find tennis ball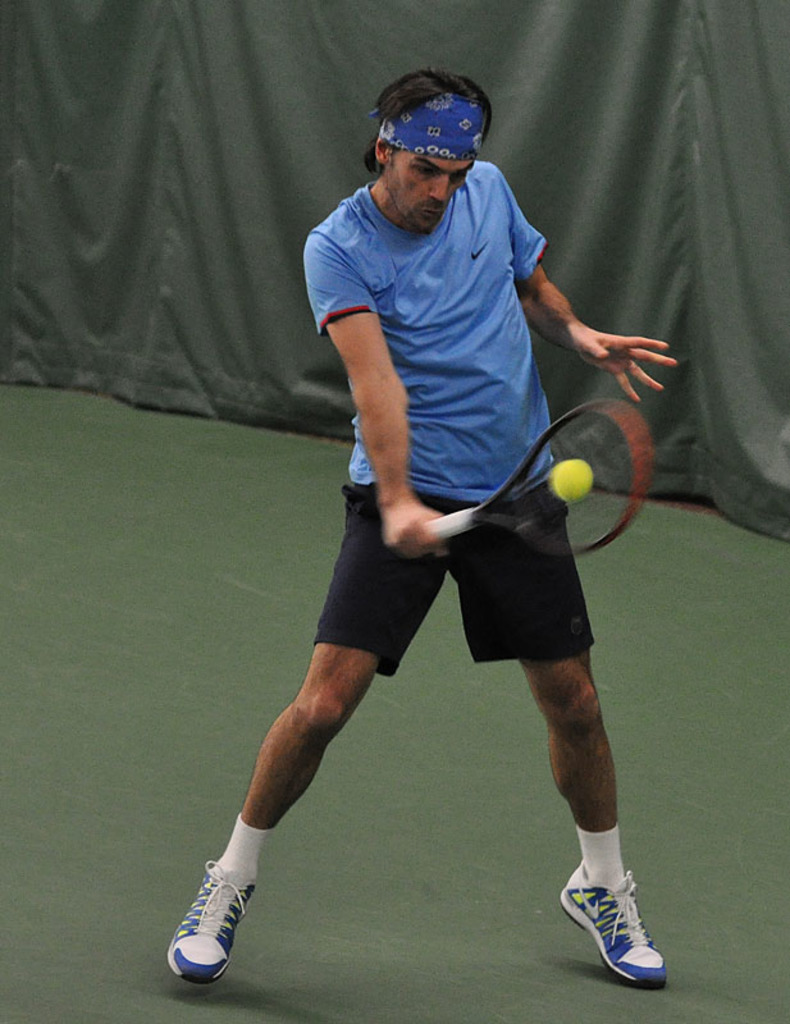
(x1=552, y1=458, x2=594, y2=502)
